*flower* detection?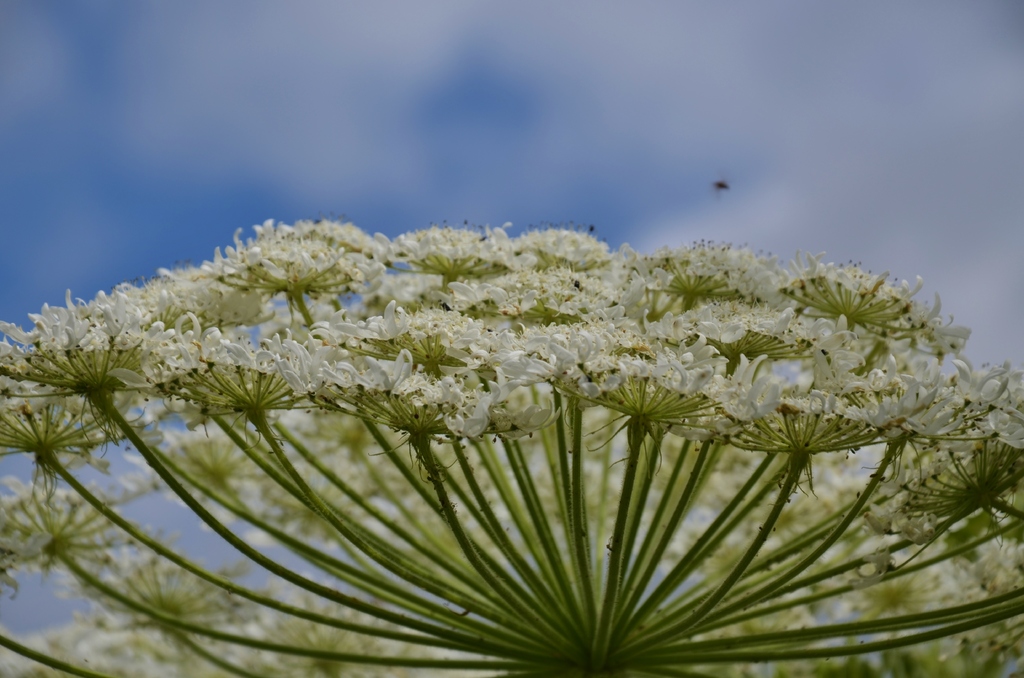
crop(714, 356, 788, 416)
